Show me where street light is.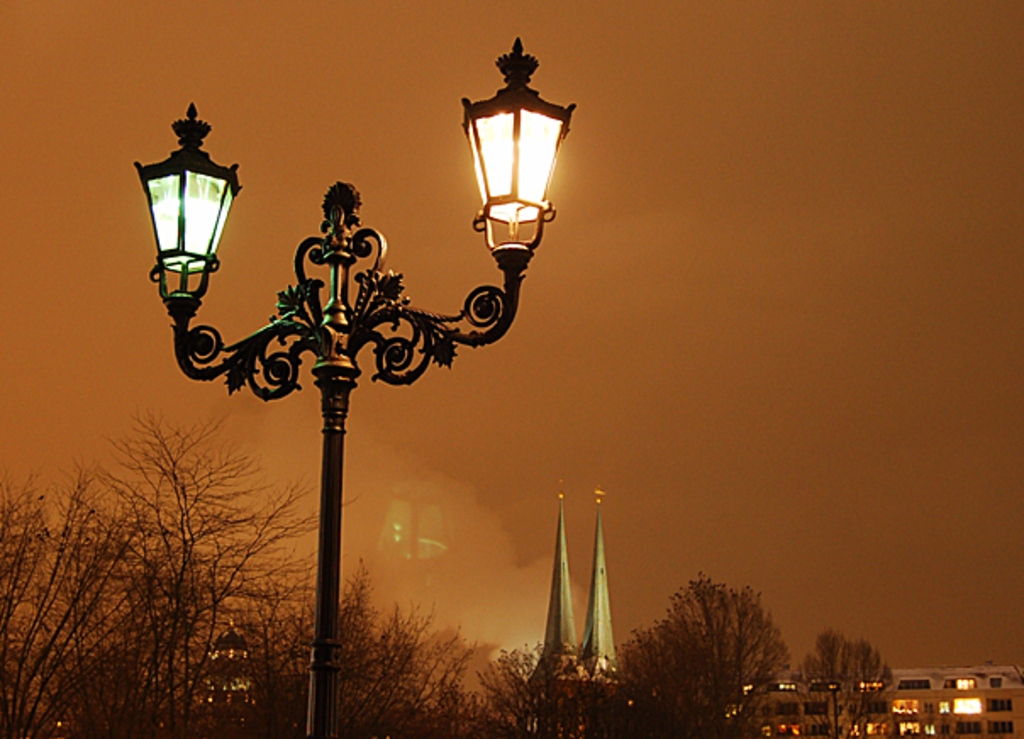
street light is at l=129, t=32, r=580, b=737.
